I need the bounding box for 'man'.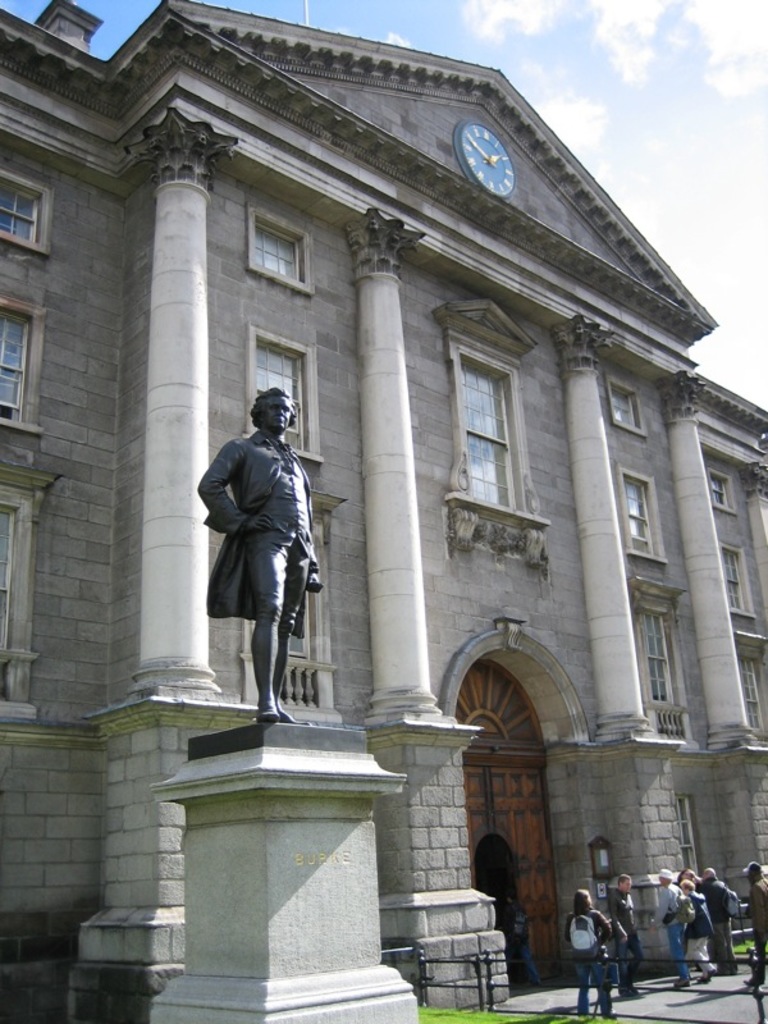
Here it is: 694 860 737 978.
